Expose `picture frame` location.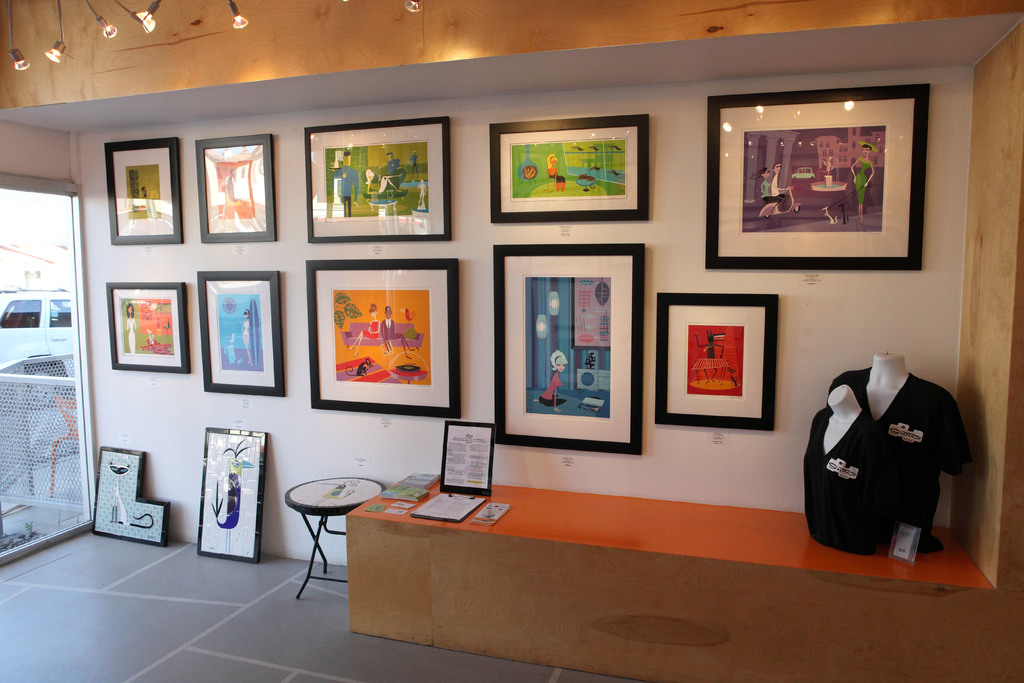
Exposed at bbox=[304, 115, 451, 253].
